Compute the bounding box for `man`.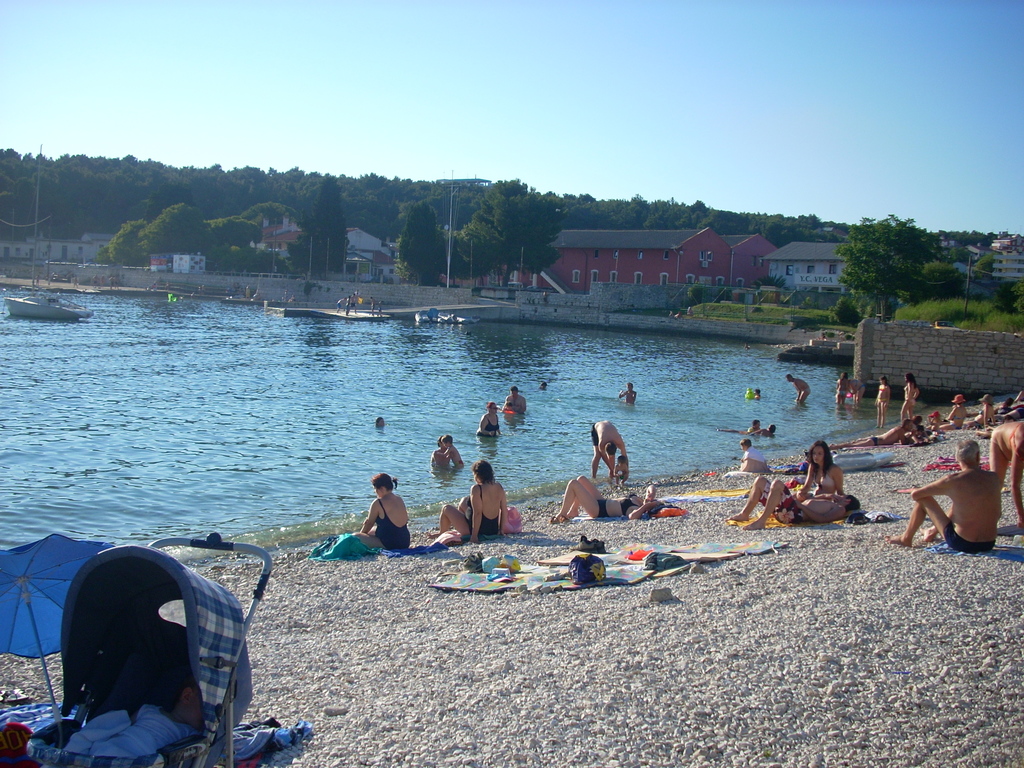
crop(619, 381, 634, 406).
